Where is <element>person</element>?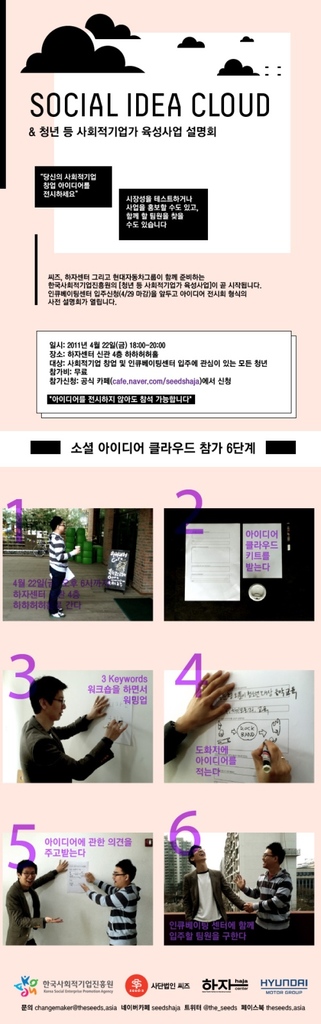
<box>173,844,247,920</box>.
